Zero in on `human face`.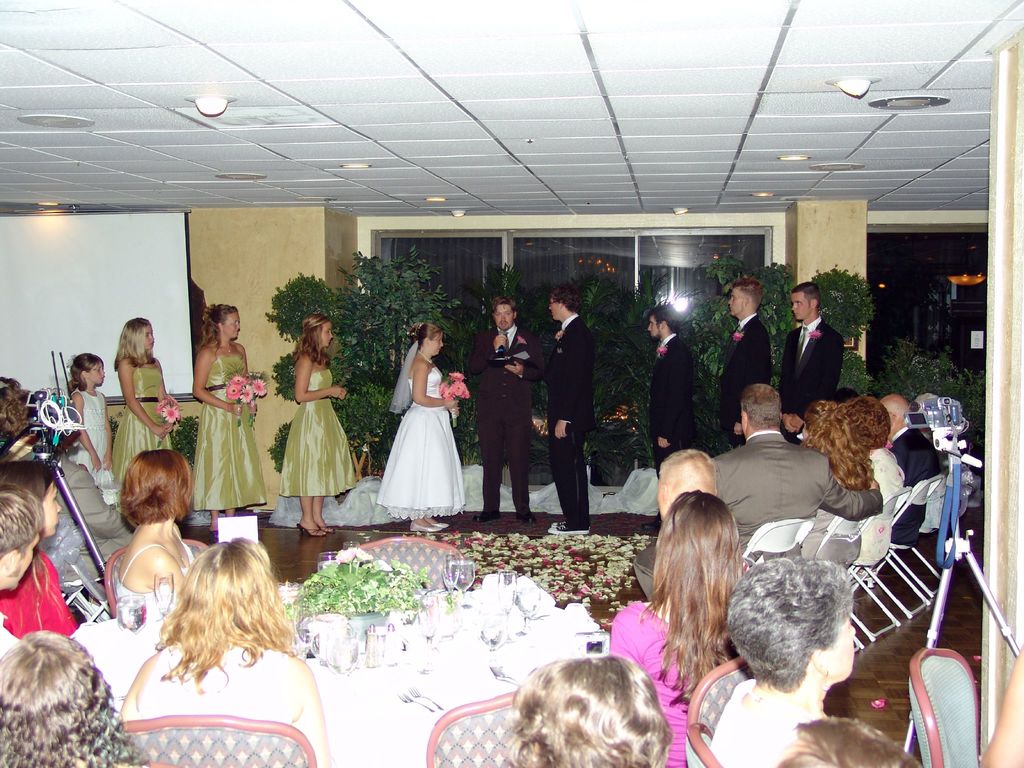
Zeroed in: BBox(88, 358, 107, 386).
